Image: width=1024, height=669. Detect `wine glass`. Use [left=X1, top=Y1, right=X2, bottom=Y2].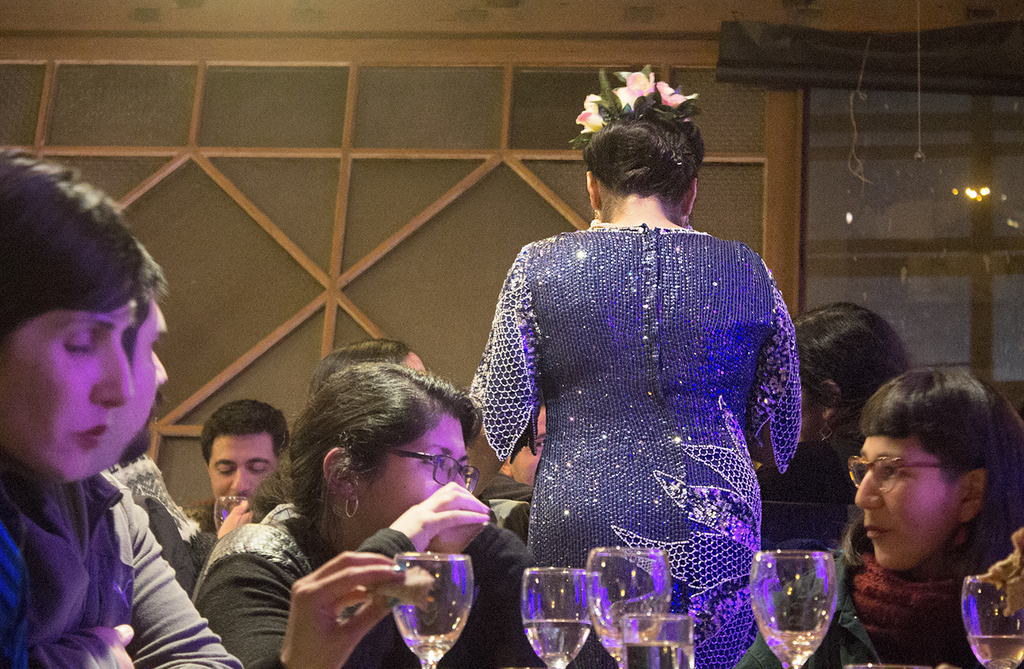
[left=750, top=550, right=836, bottom=668].
